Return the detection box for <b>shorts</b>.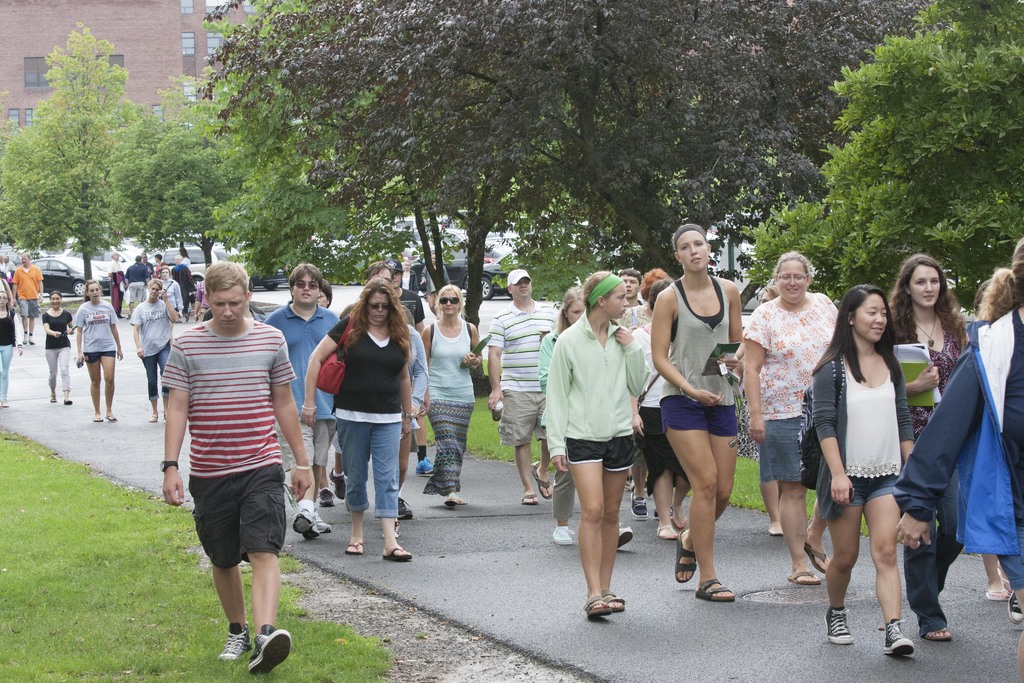
box=[641, 408, 694, 492].
